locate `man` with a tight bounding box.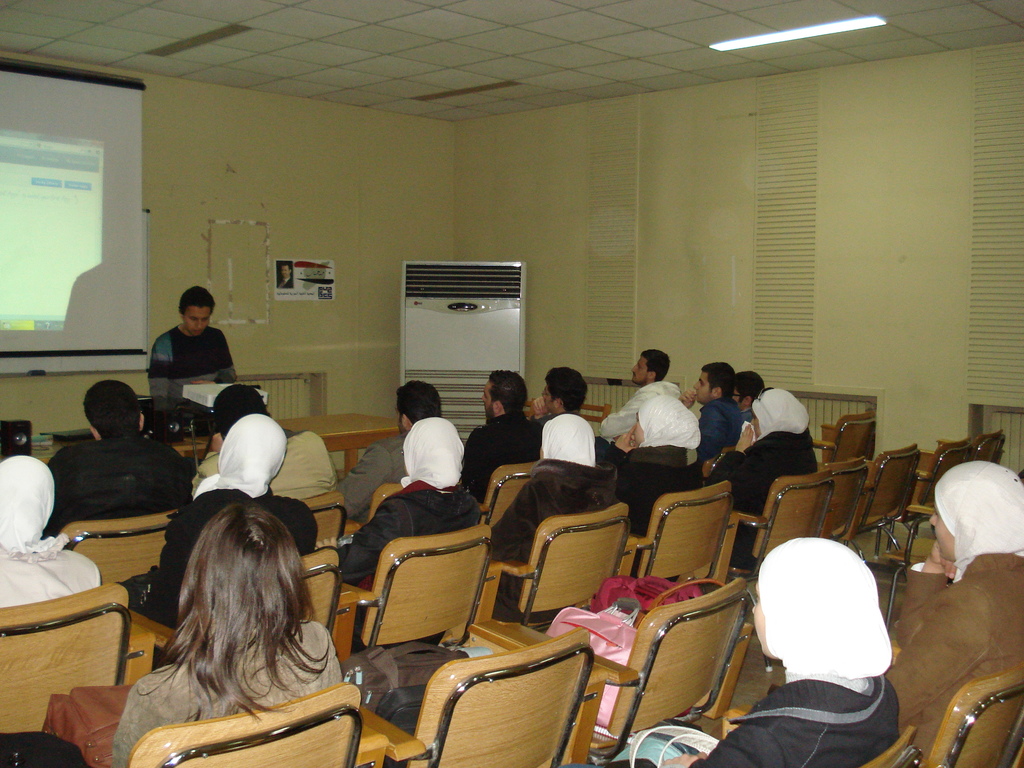
[681,362,737,465].
